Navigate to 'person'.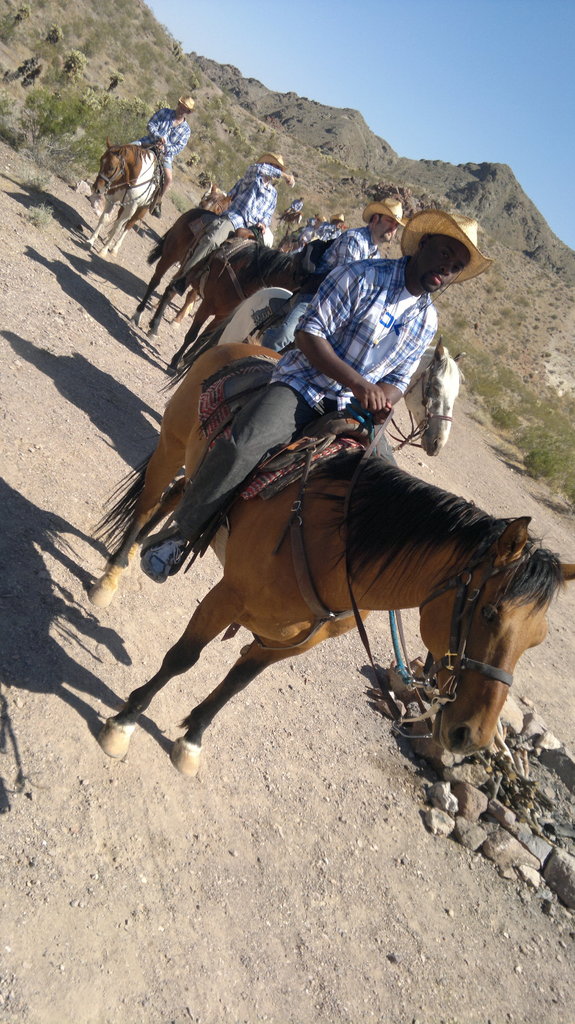
Navigation target: bbox=[170, 148, 296, 274].
